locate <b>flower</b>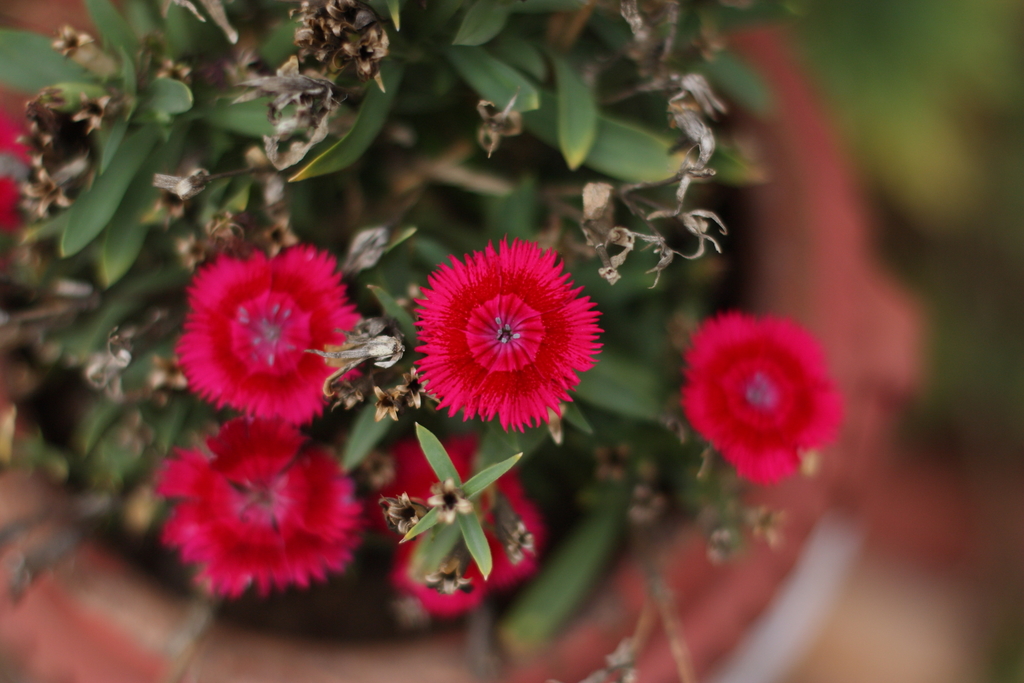
left=595, top=4, right=729, bottom=278
